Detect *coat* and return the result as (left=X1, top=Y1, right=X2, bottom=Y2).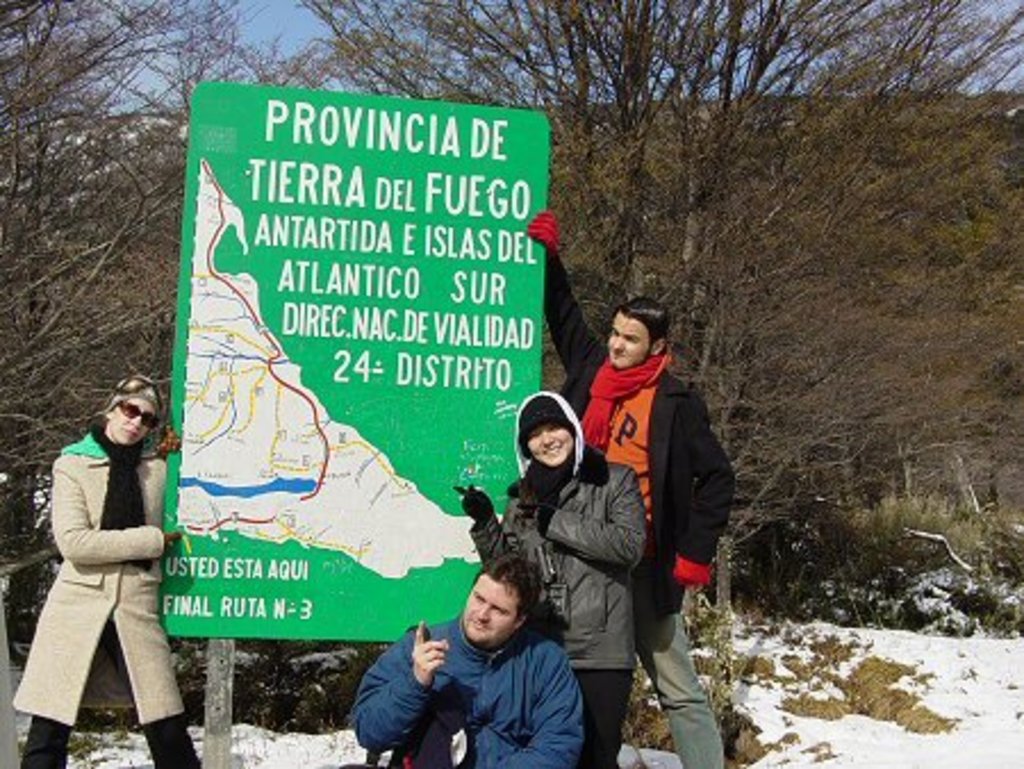
(left=466, top=444, right=644, bottom=667).
